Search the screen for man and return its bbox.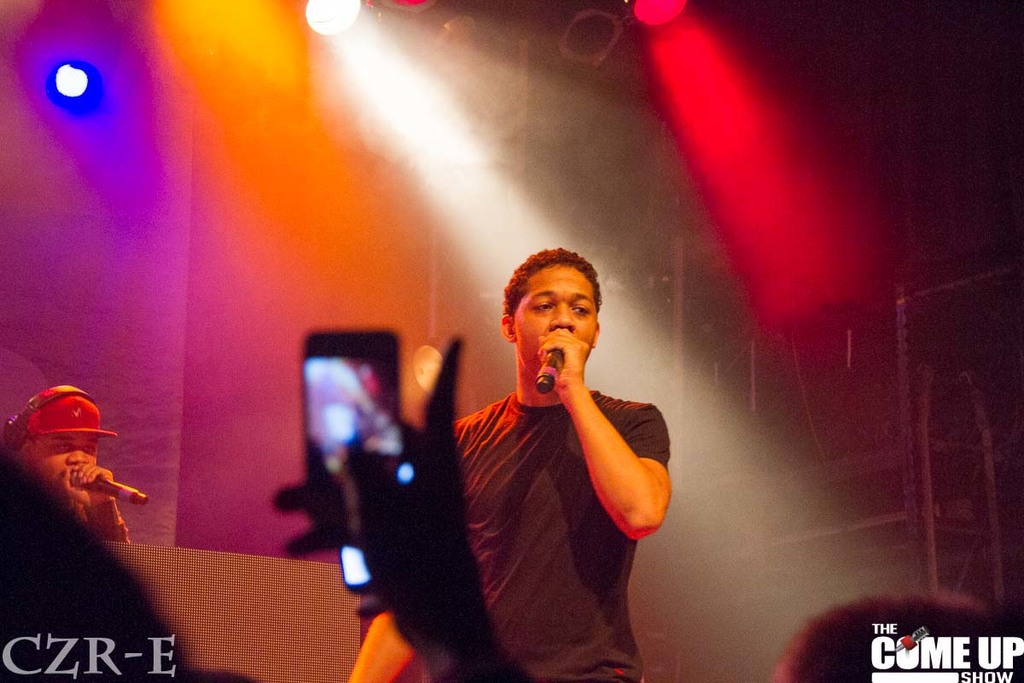
Found: (418,241,681,670).
